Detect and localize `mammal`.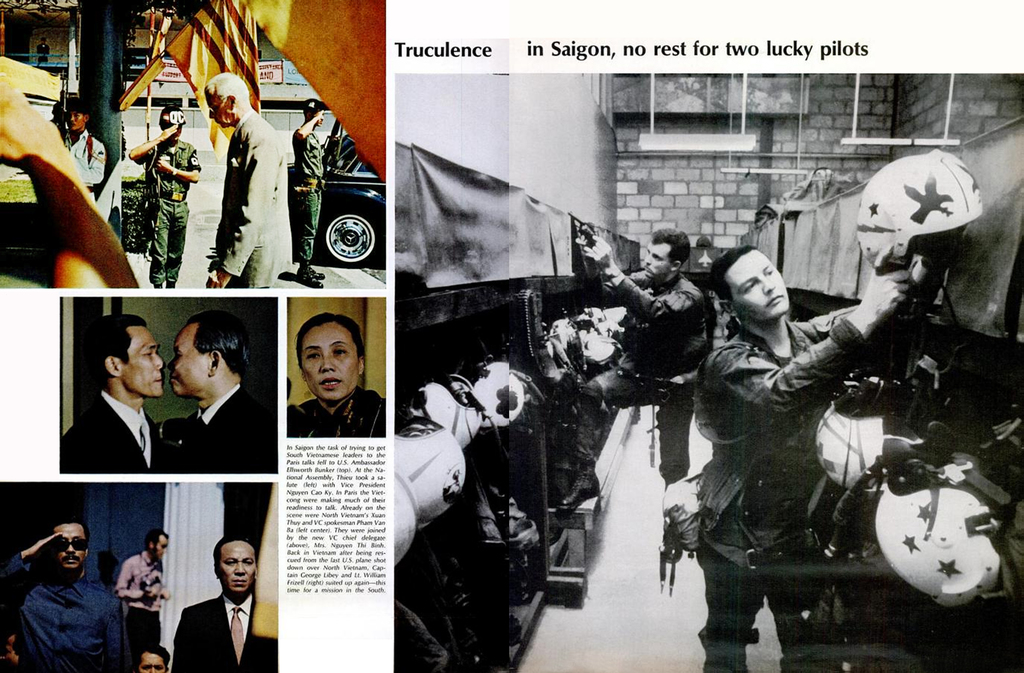
Localized at Rect(556, 221, 707, 567).
